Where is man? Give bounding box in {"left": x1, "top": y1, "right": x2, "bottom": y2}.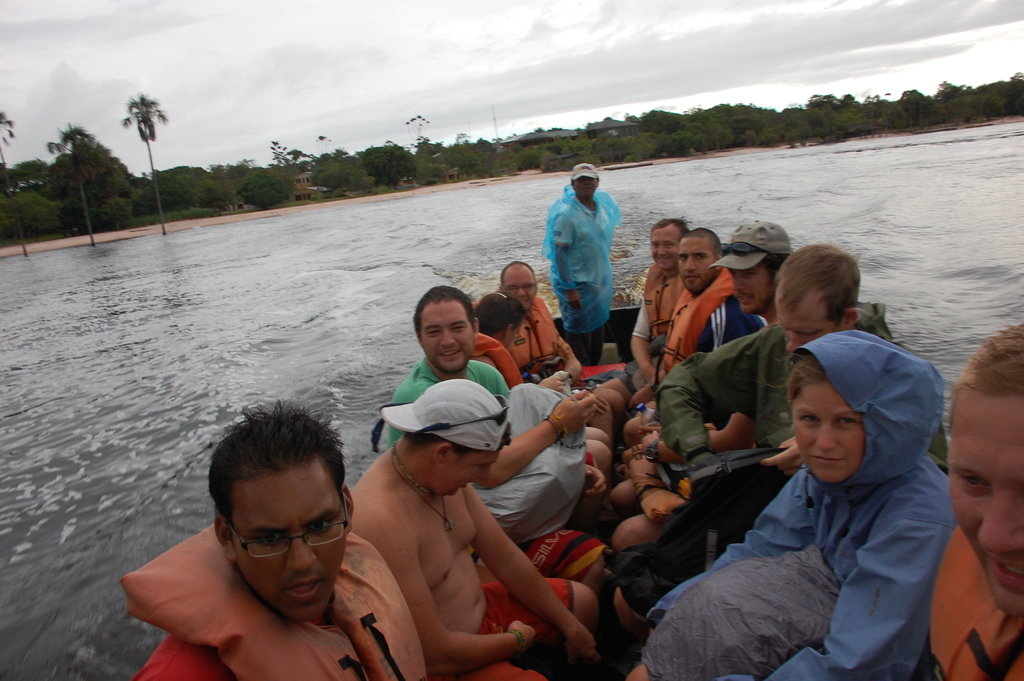
{"left": 922, "top": 325, "right": 1023, "bottom": 680}.
